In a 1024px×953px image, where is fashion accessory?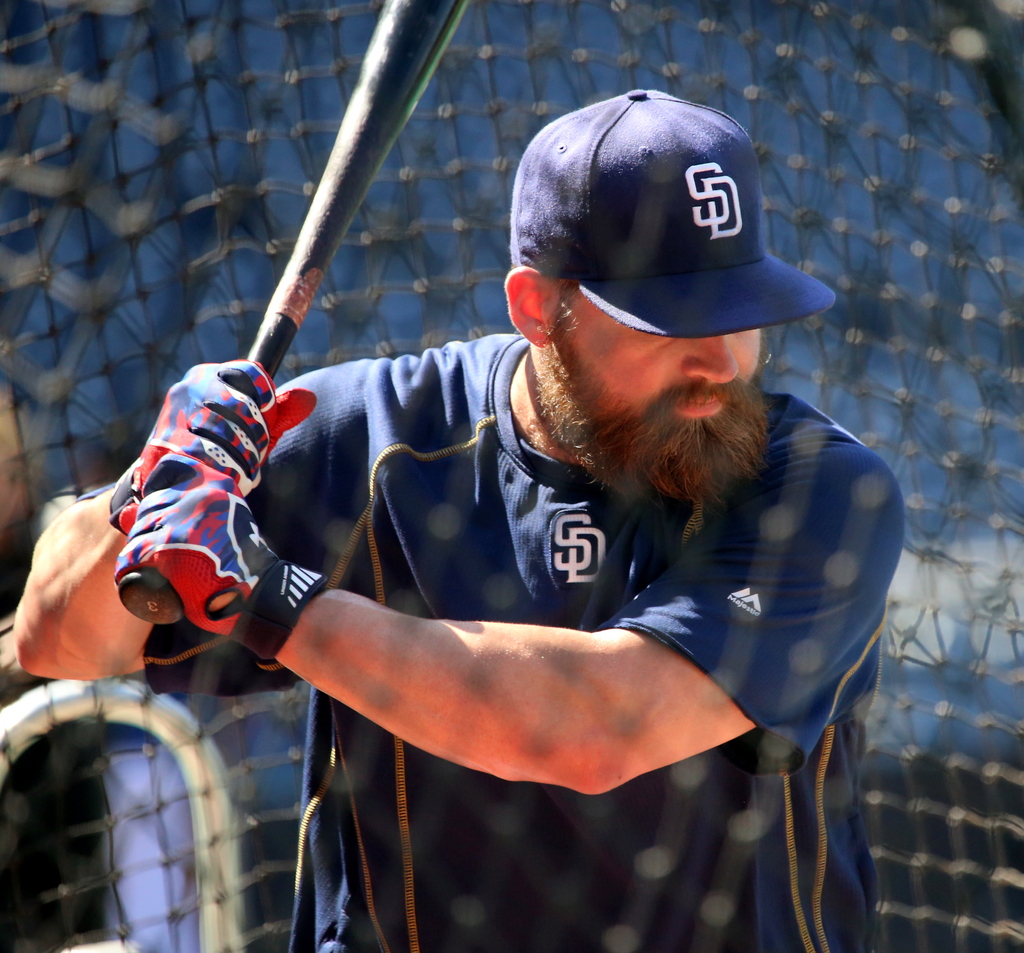
[504, 86, 836, 345].
